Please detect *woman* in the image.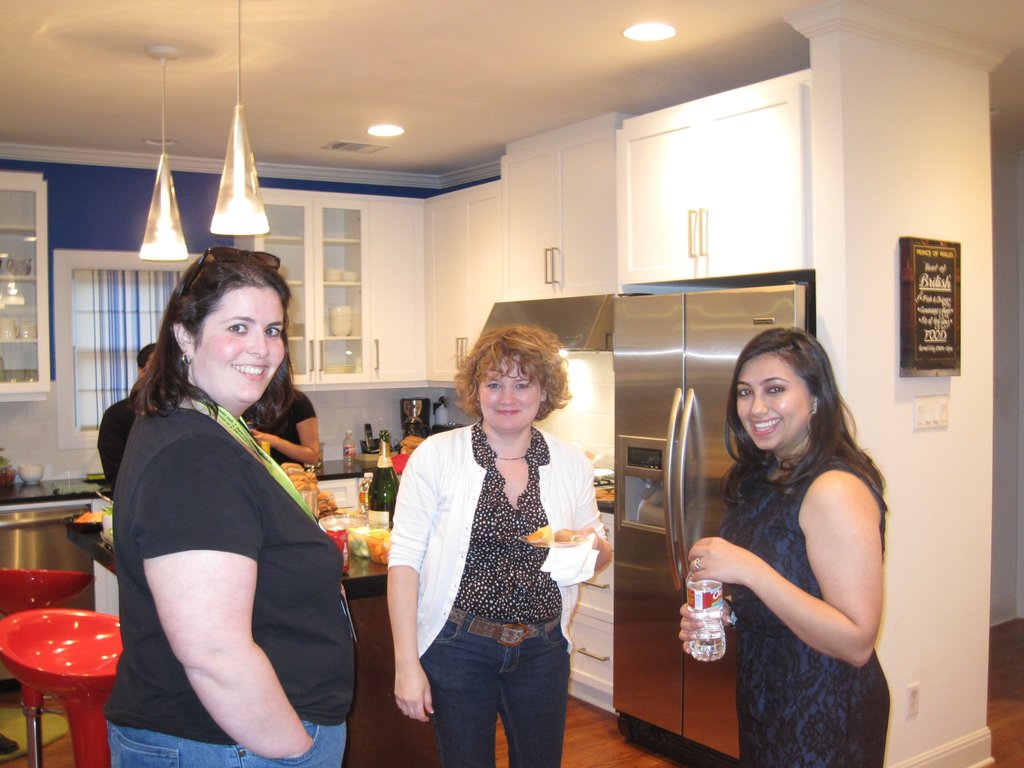
bbox=[380, 326, 613, 767].
